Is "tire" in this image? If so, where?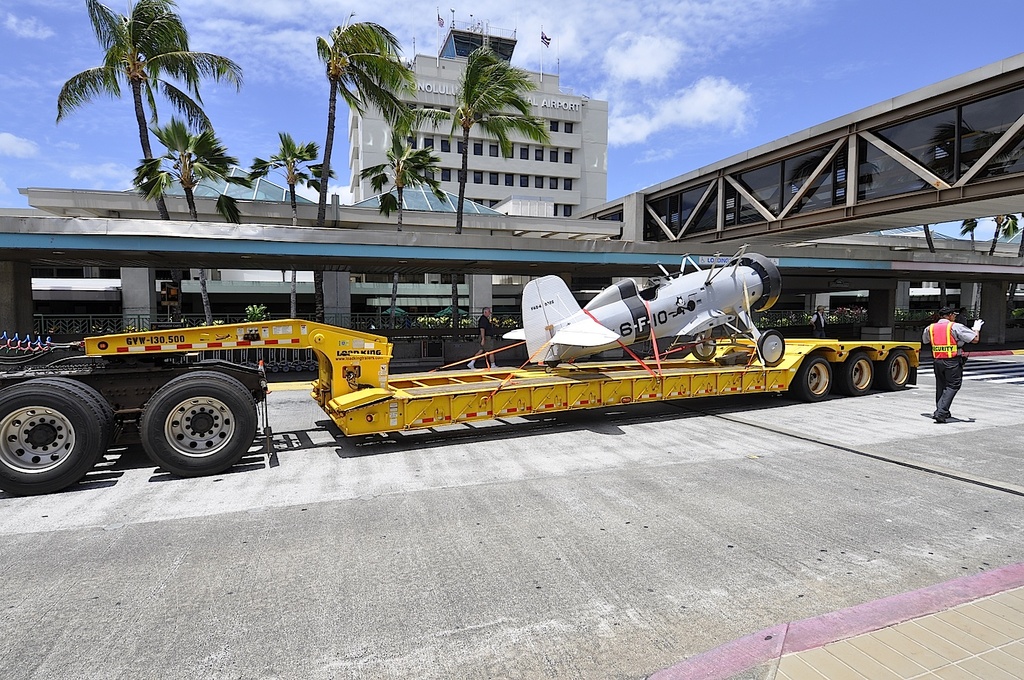
Yes, at {"x1": 835, "y1": 360, "x2": 846, "y2": 392}.
